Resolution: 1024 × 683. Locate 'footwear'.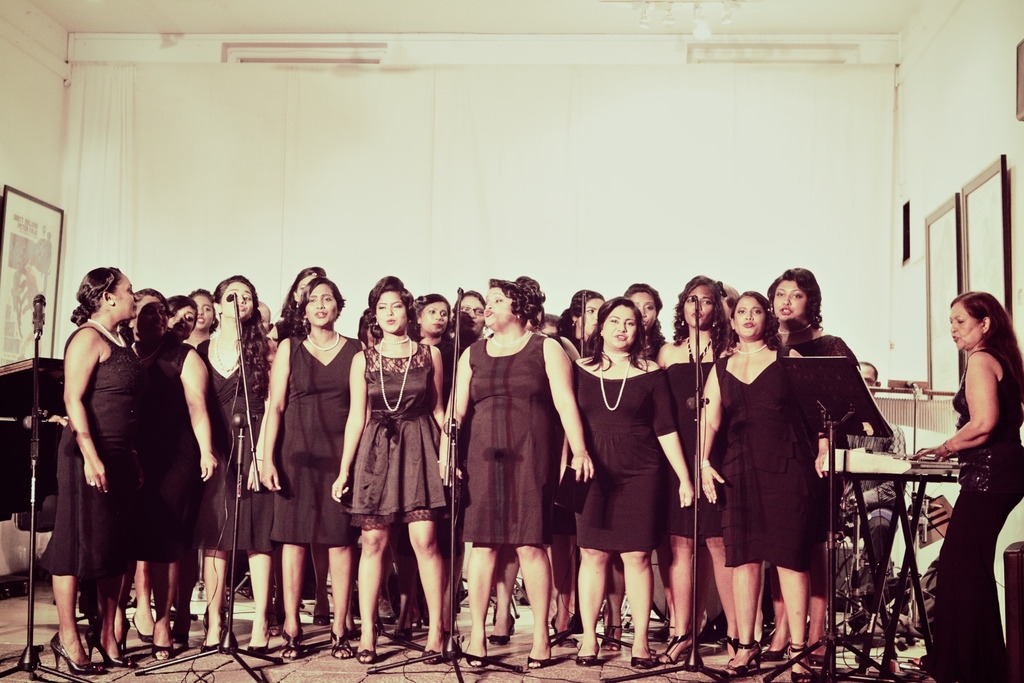
l=630, t=644, r=657, b=671.
